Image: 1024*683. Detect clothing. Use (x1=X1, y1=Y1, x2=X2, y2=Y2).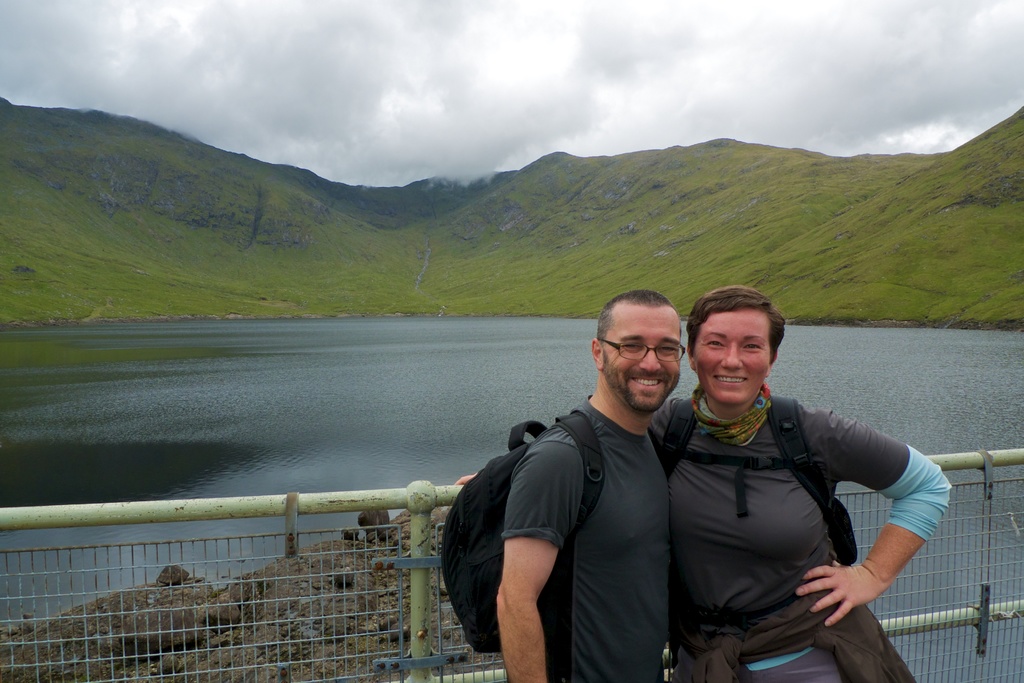
(x1=498, y1=394, x2=676, y2=682).
